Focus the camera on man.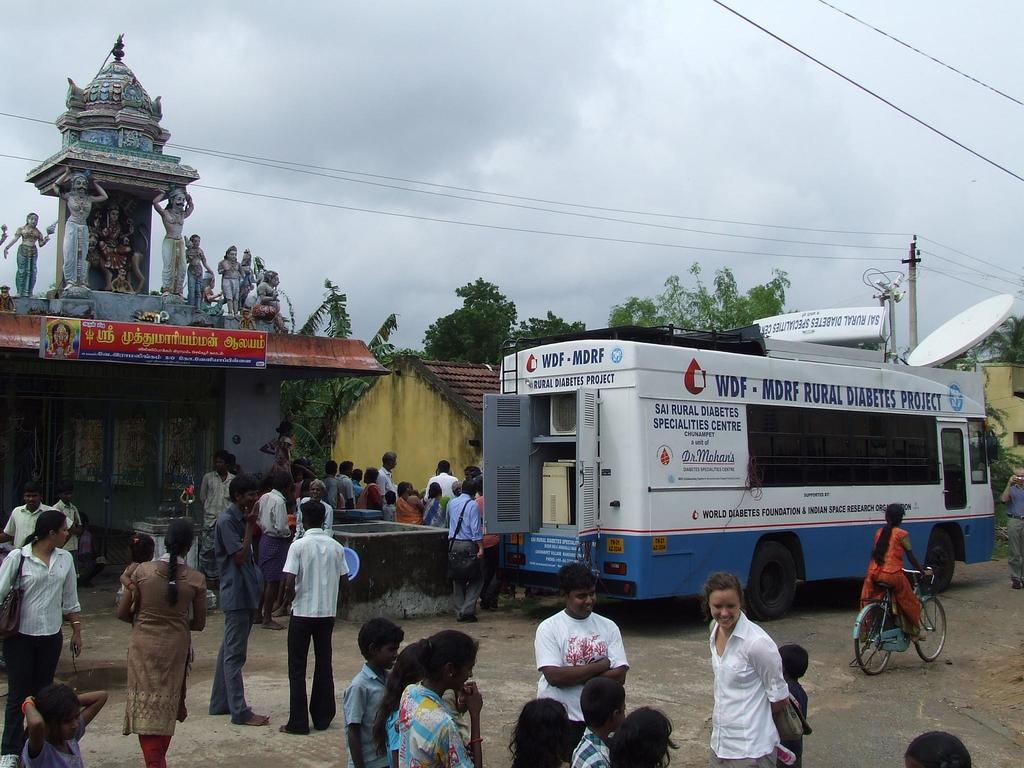
Focus region: detection(378, 451, 399, 497).
